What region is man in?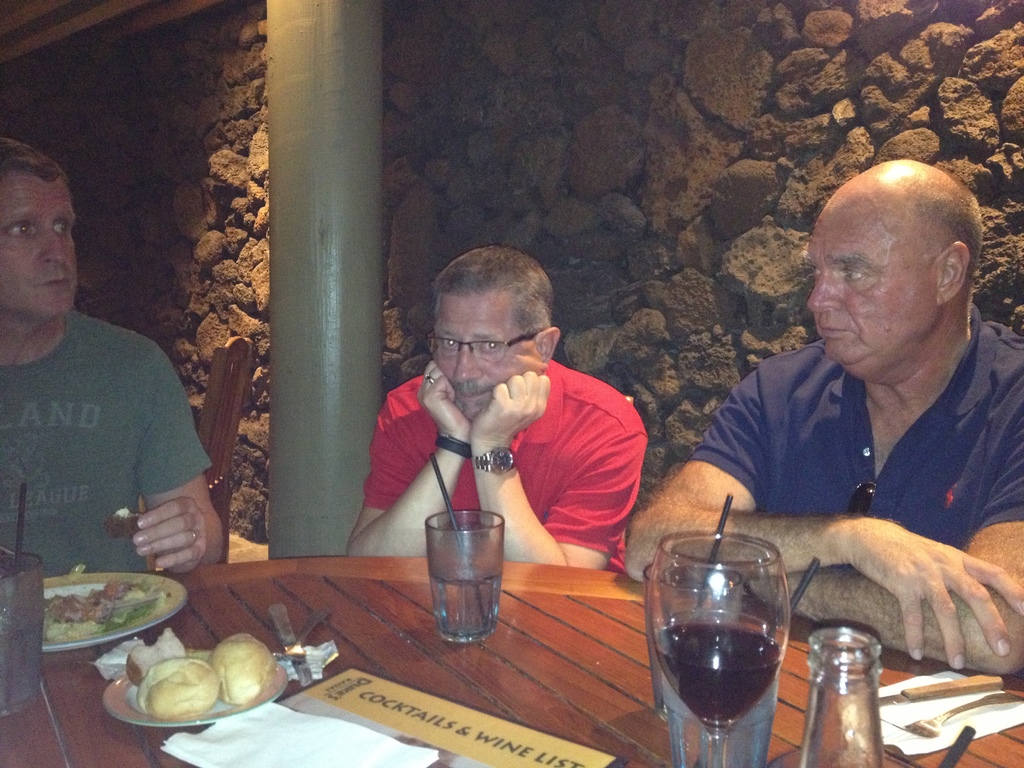
left=0, top=136, right=225, bottom=572.
